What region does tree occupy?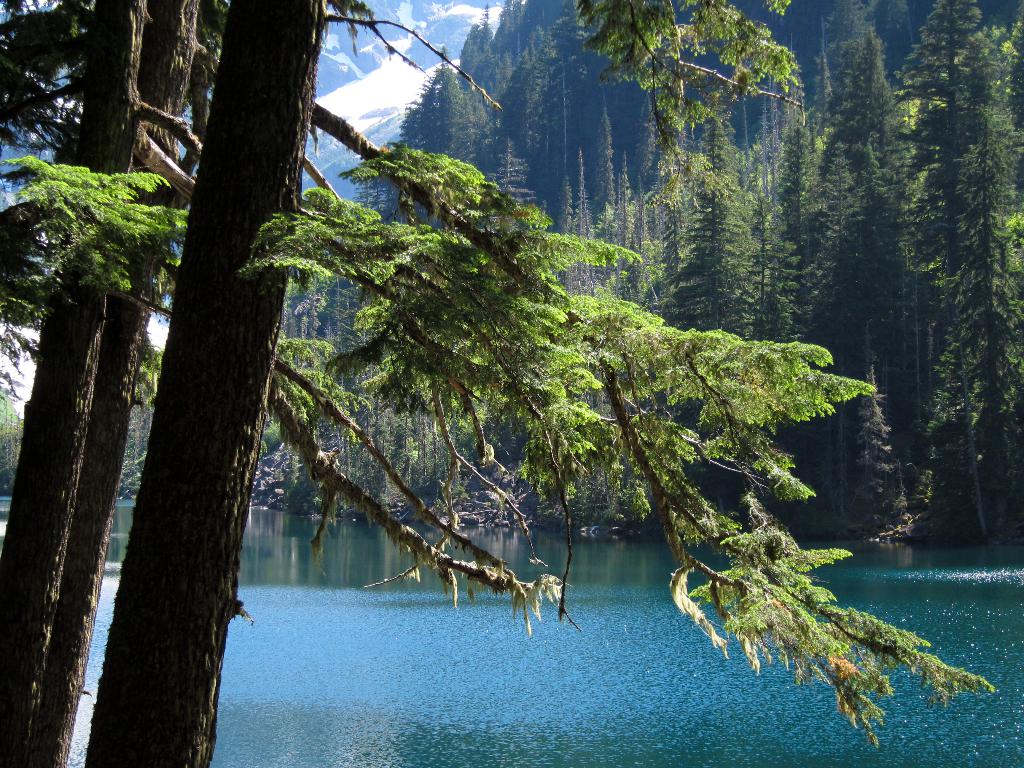
[left=485, top=140, right=545, bottom=216].
